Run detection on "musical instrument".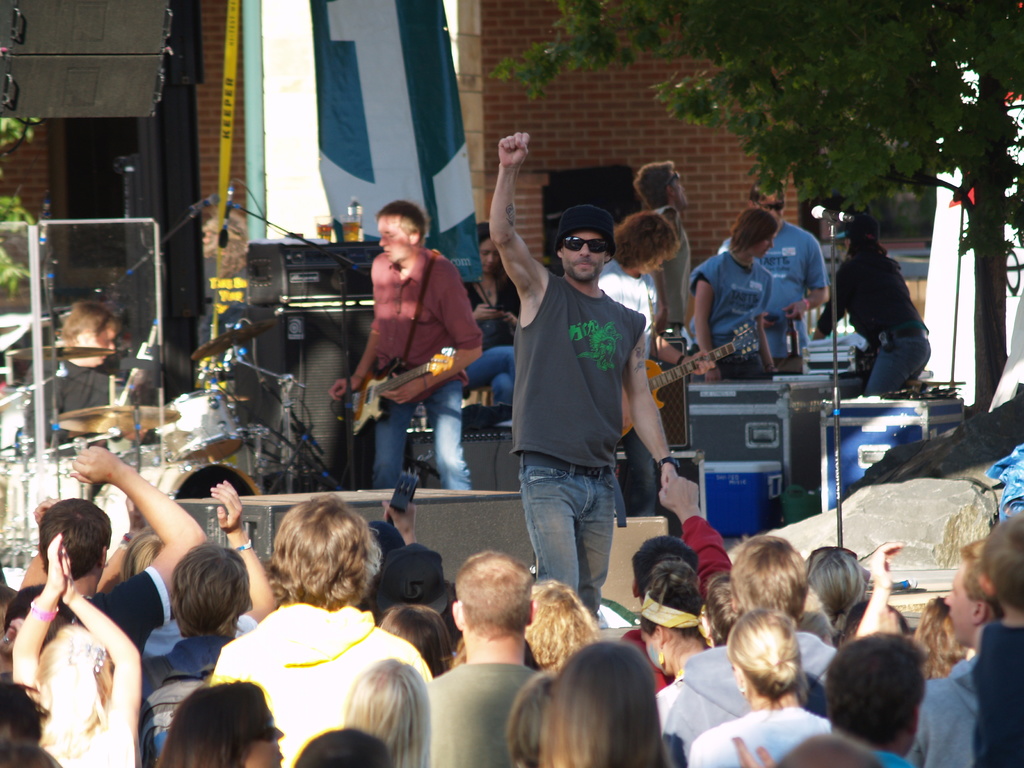
Result: pyautogui.locateOnScreen(188, 321, 280, 371).
